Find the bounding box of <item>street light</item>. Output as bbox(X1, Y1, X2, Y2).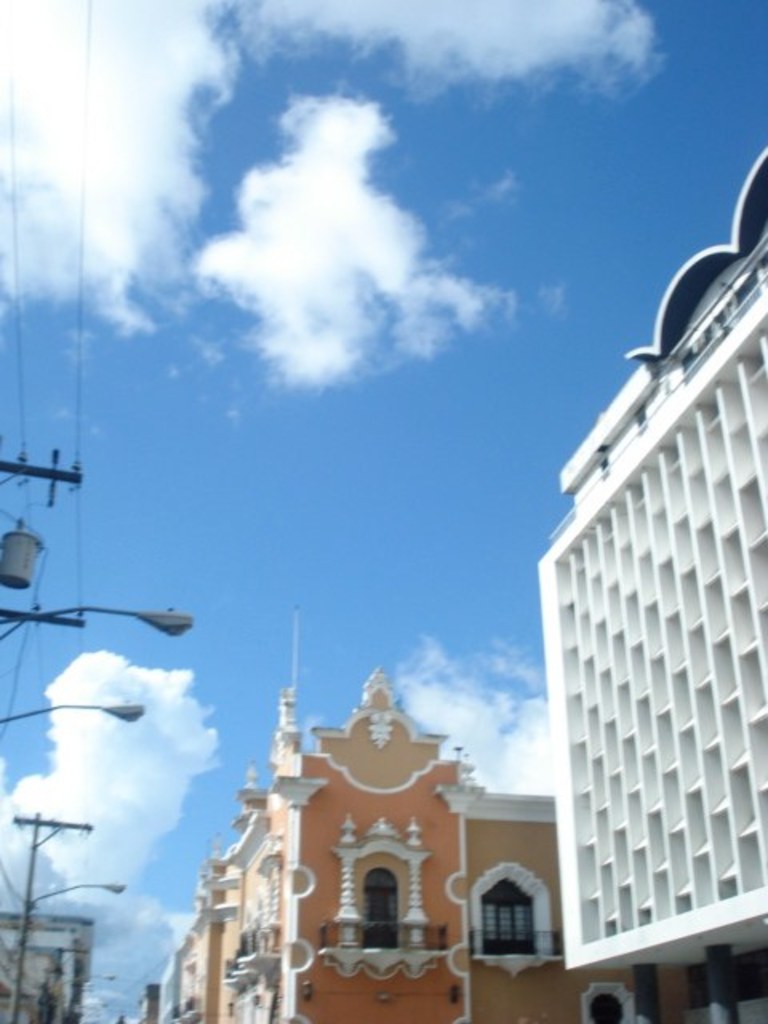
bbox(11, 875, 126, 1021).
